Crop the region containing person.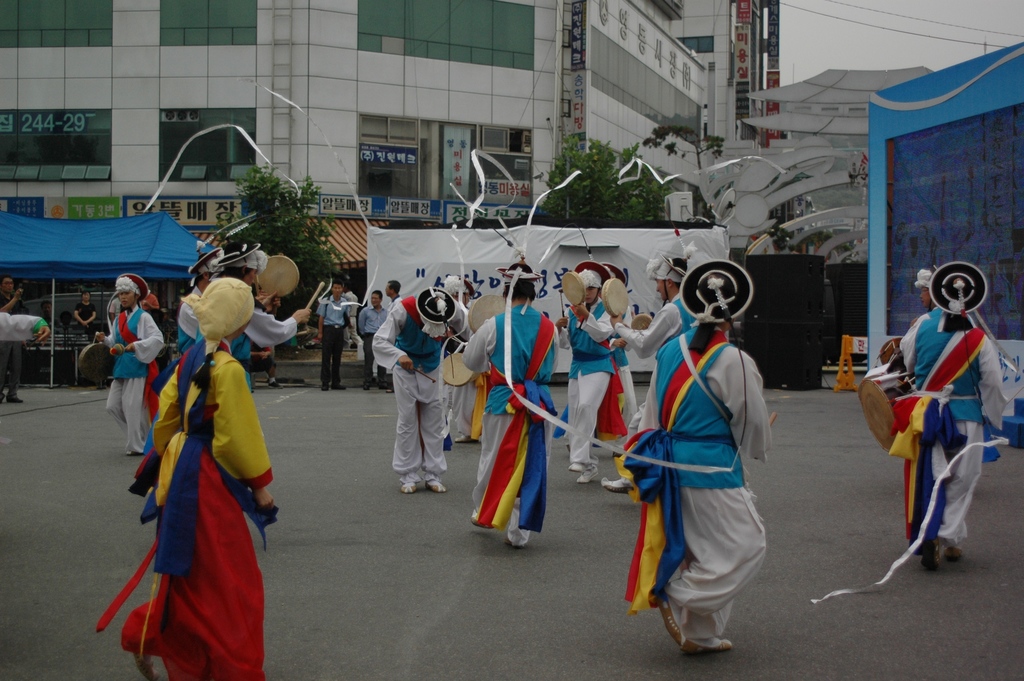
Crop region: 0:272:27:400.
